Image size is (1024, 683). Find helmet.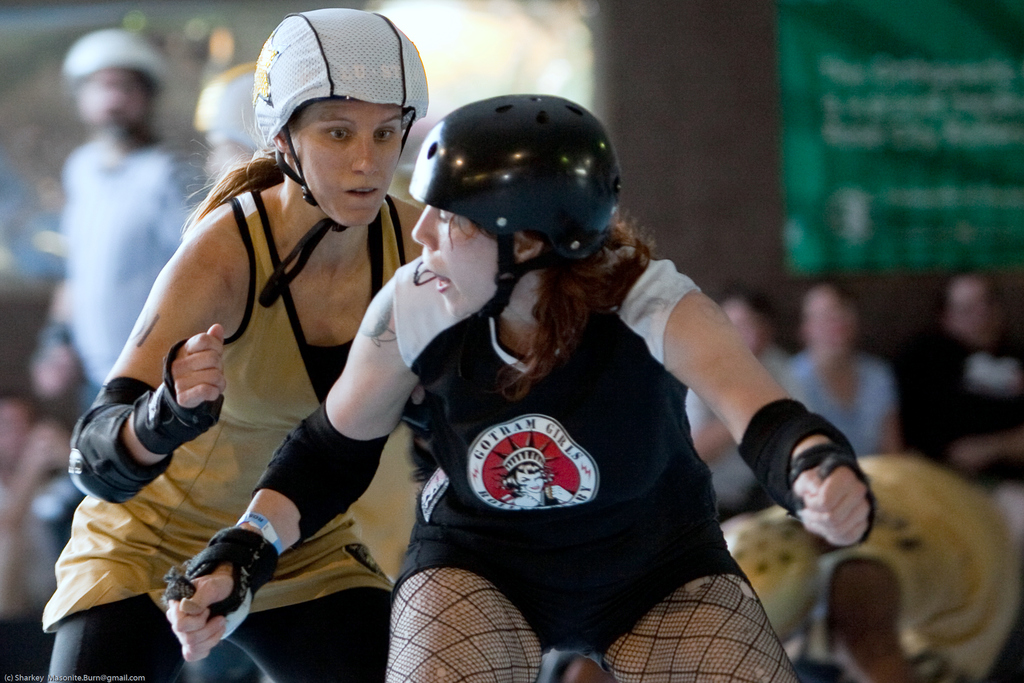
255:4:425:310.
